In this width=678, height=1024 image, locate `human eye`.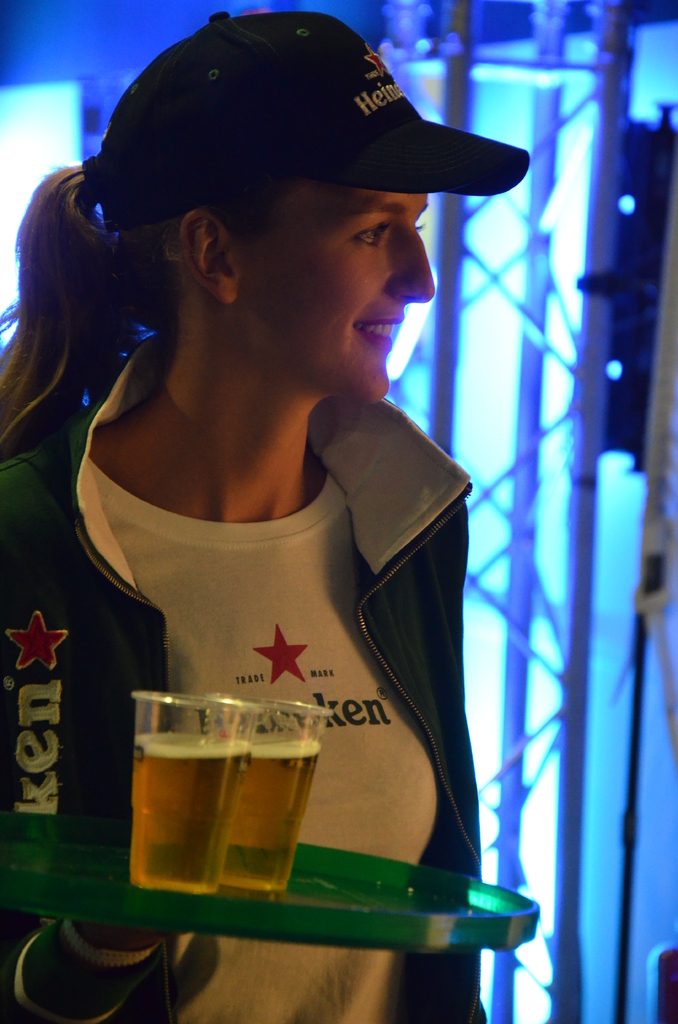
Bounding box: (left=349, top=216, right=394, bottom=254).
